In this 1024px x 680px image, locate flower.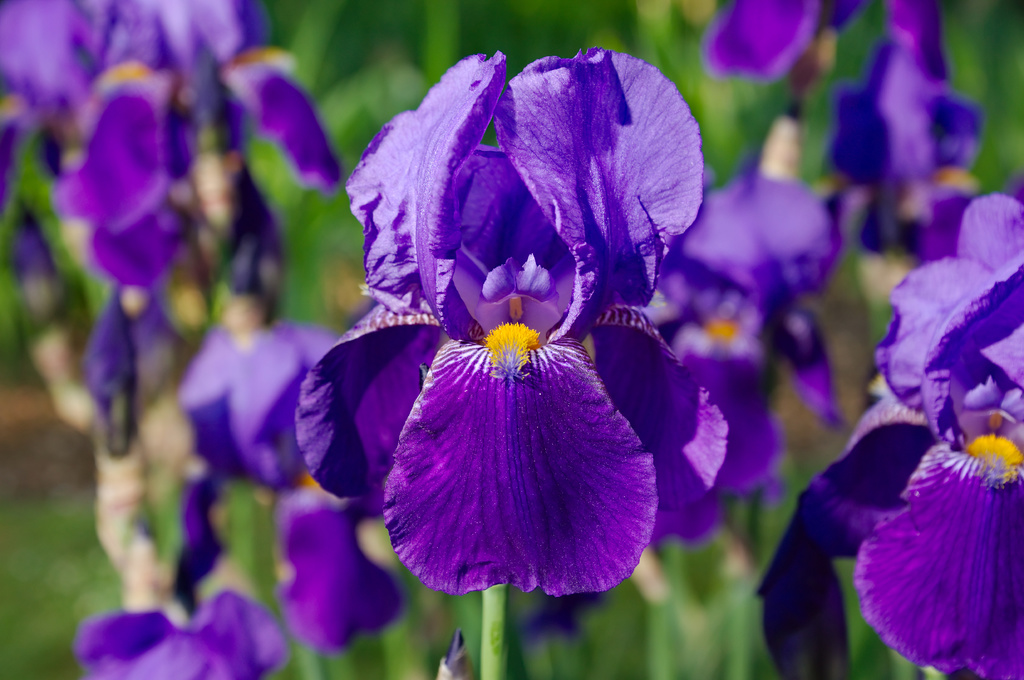
Bounding box: left=79, top=592, right=290, bottom=679.
